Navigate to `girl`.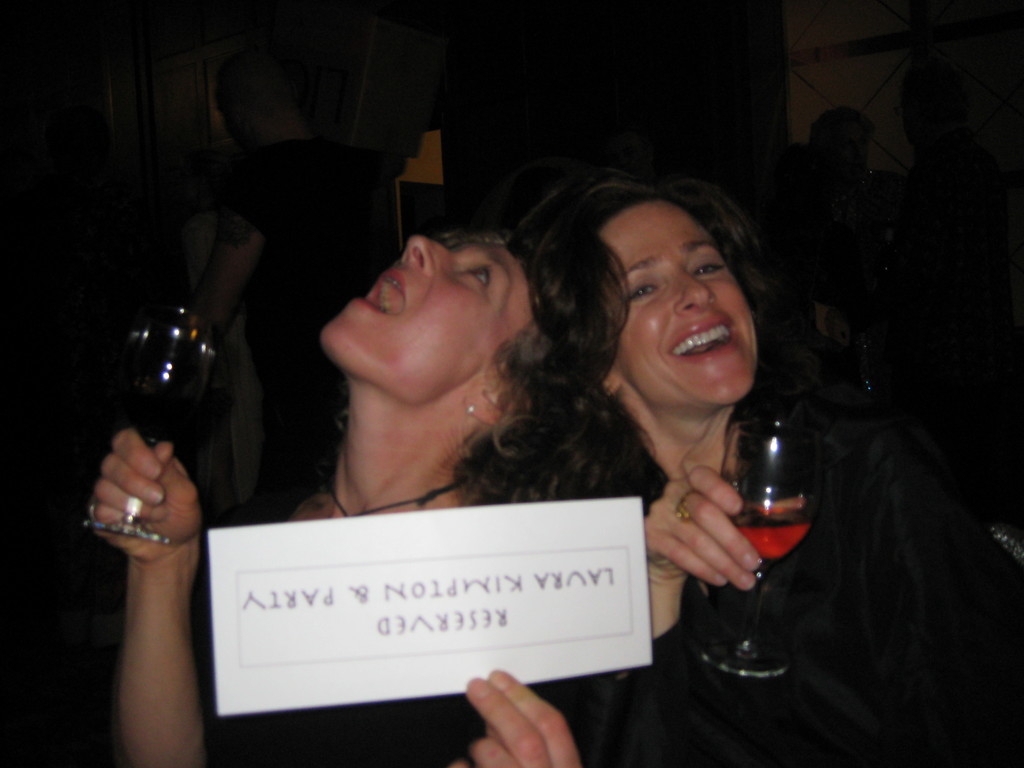
Navigation target: pyautogui.locateOnScreen(519, 180, 928, 767).
